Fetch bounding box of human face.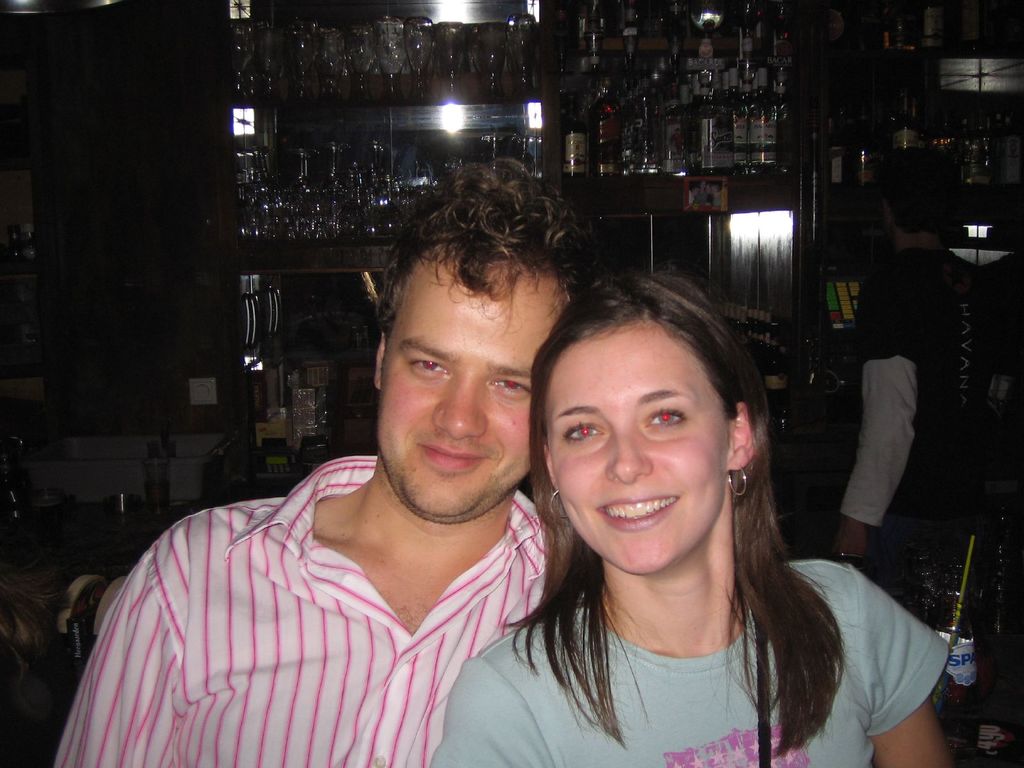
Bbox: bbox=[387, 256, 570, 515].
